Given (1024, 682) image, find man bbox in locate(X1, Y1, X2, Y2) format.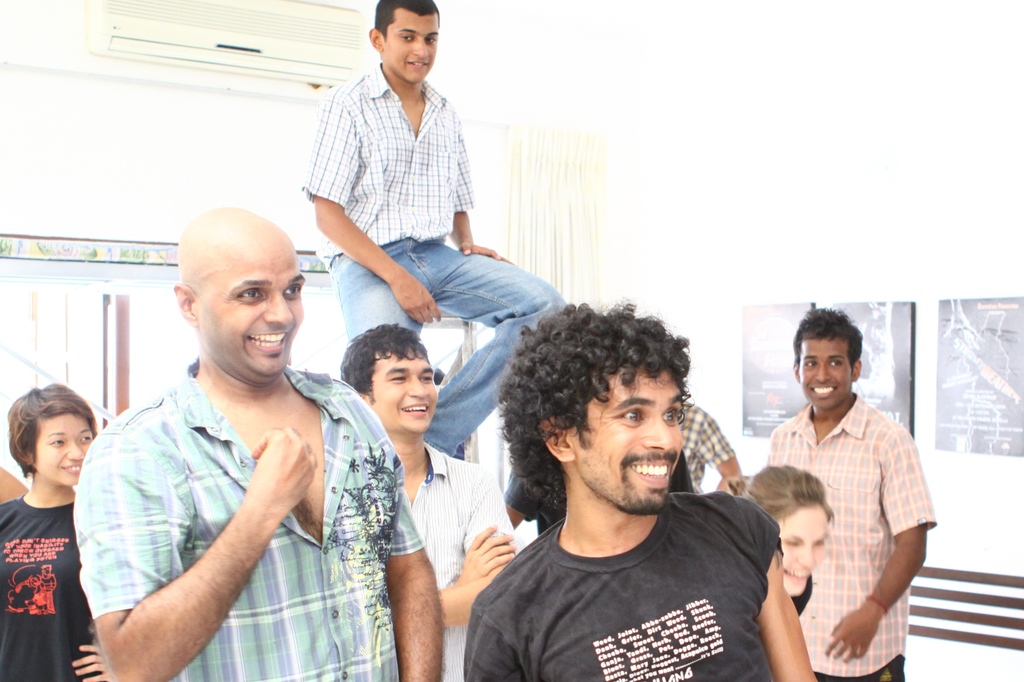
locate(756, 303, 934, 681).
